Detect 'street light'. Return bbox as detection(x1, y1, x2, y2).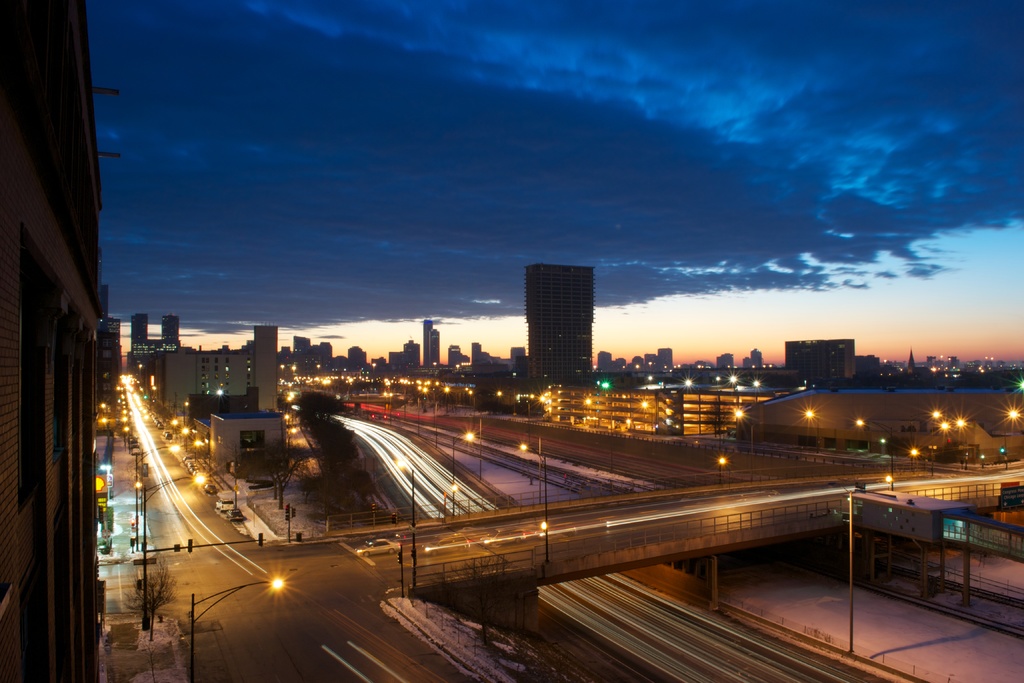
detection(422, 387, 437, 428).
